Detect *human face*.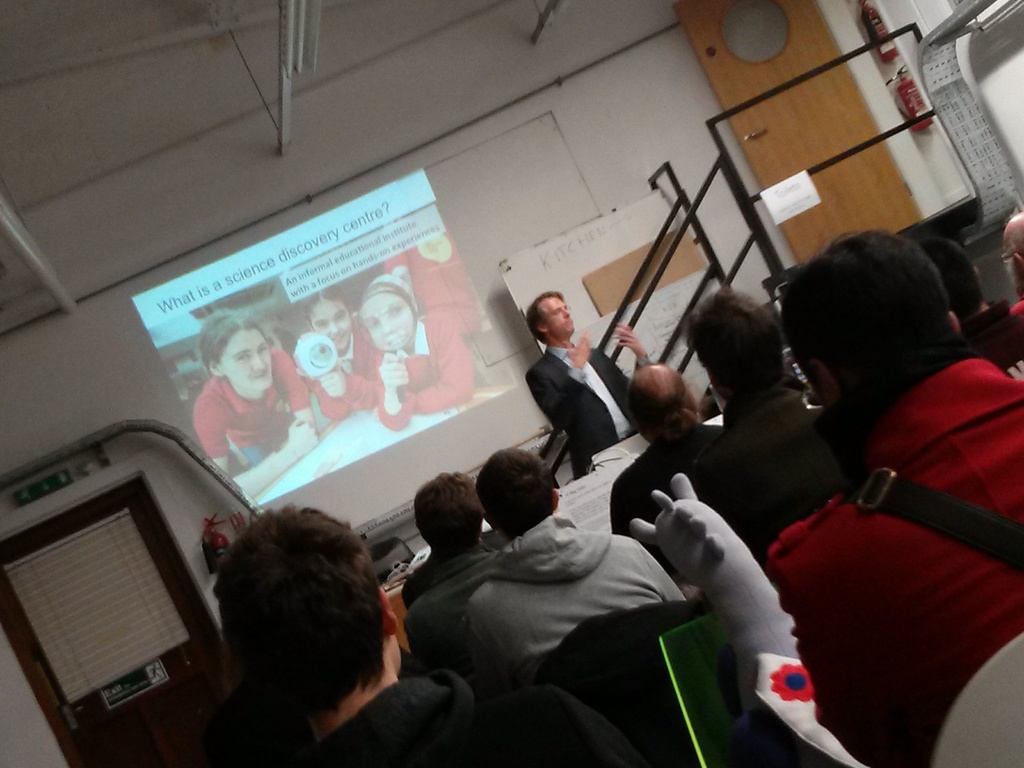
Detected at [314,301,353,355].
